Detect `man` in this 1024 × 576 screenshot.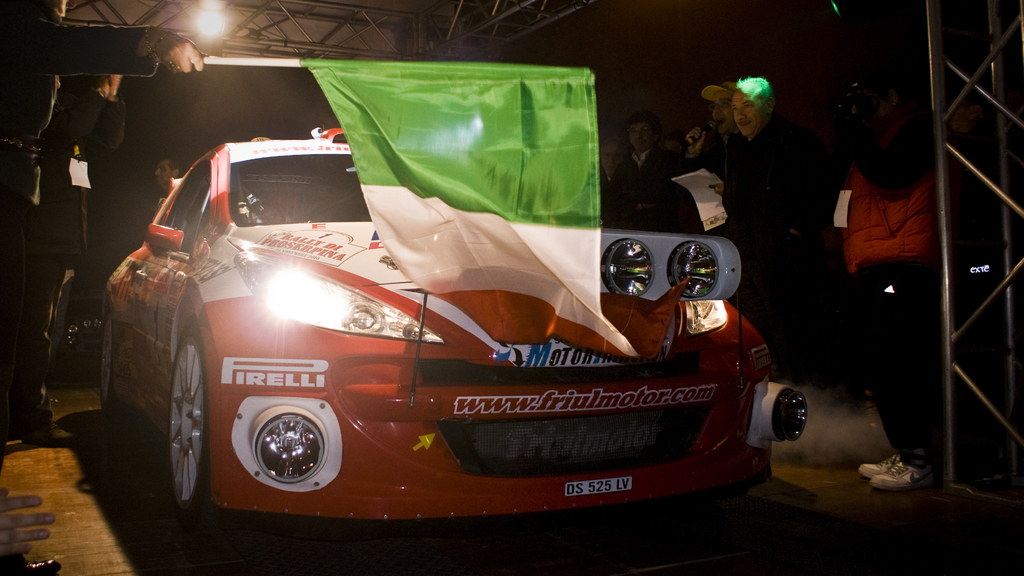
Detection: region(627, 120, 666, 209).
